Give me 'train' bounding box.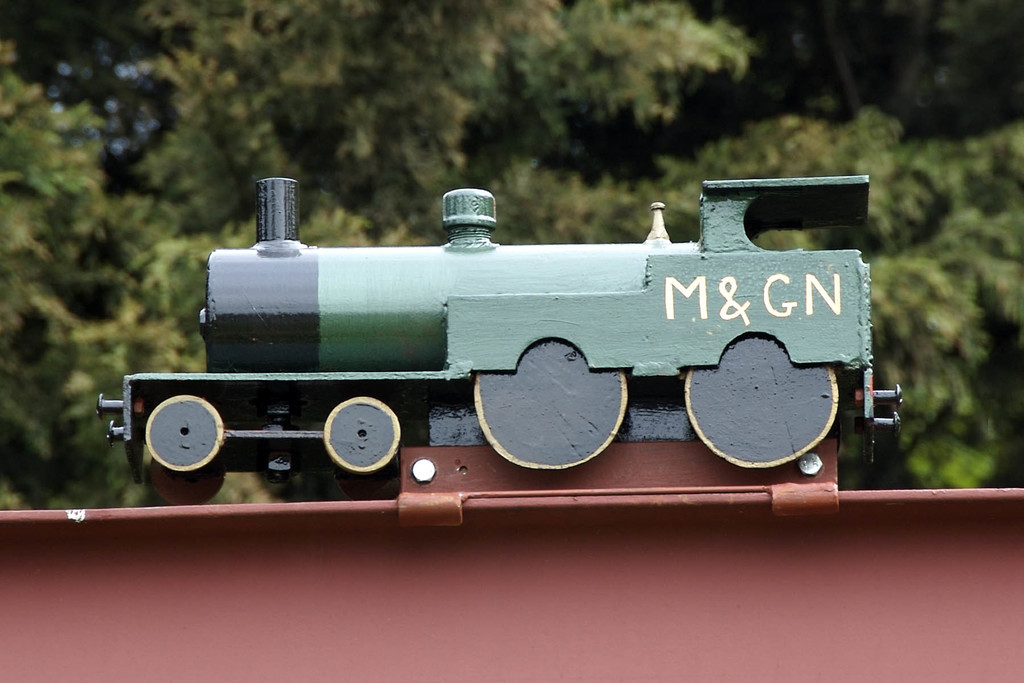
(97,174,901,475).
